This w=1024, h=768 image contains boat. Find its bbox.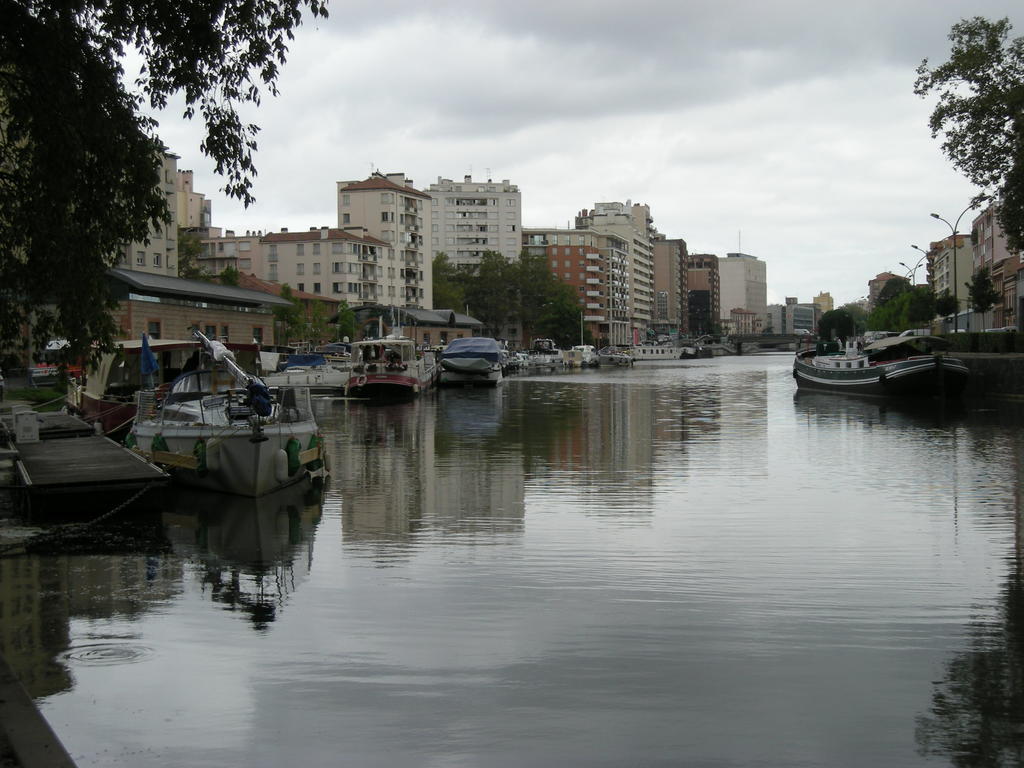
region(64, 335, 223, 440).
